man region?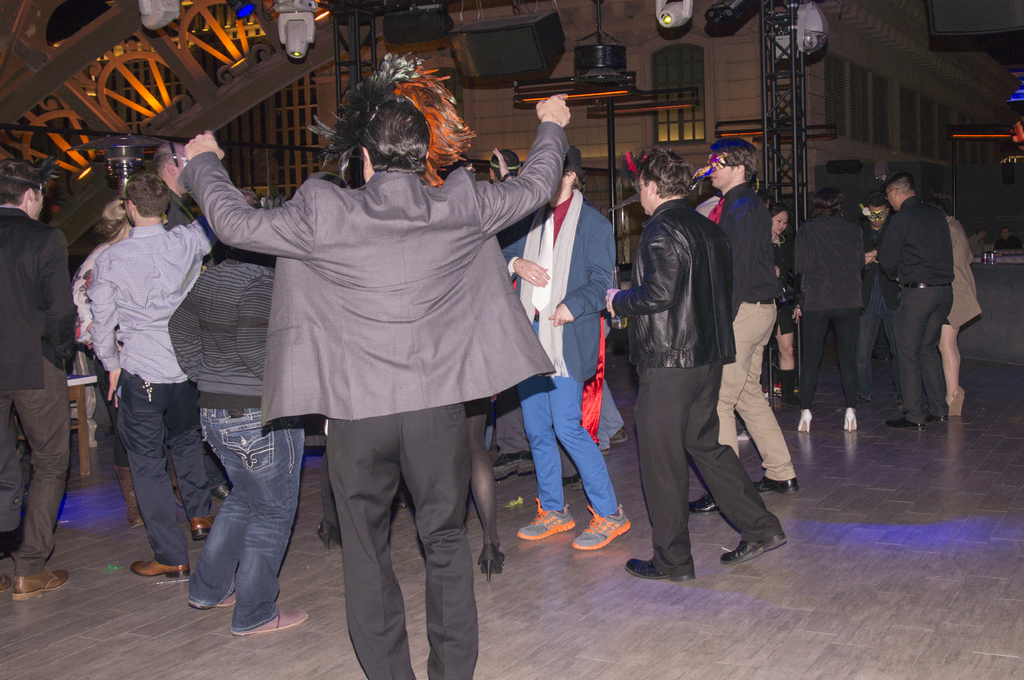
(left=877, top=171, right=962, bottom=431)
